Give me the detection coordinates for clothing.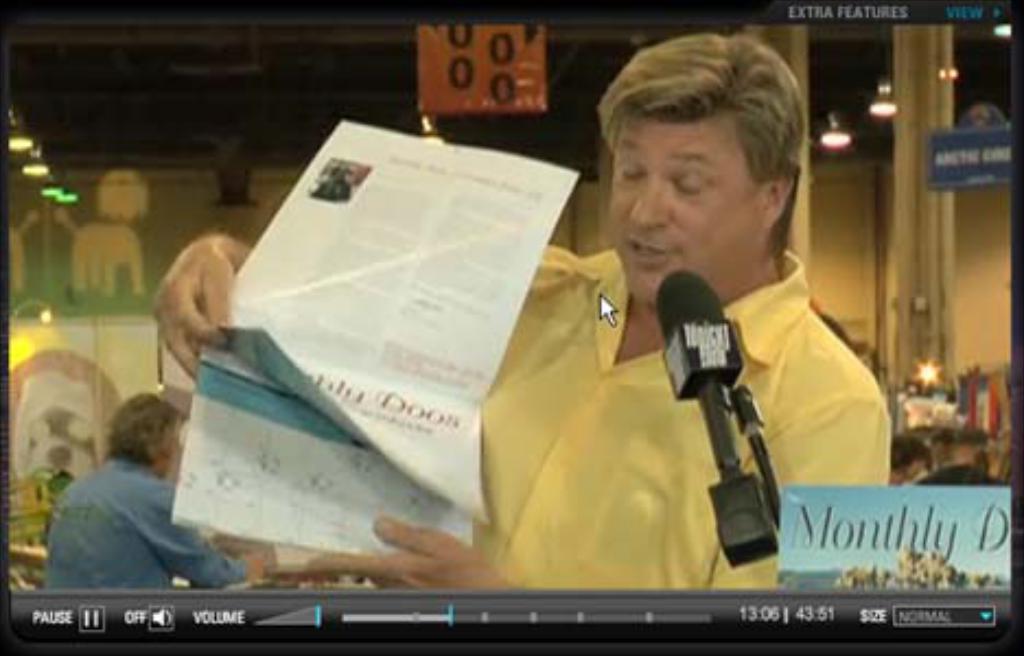
[left=35, top=424, right=236, bottom=606].
